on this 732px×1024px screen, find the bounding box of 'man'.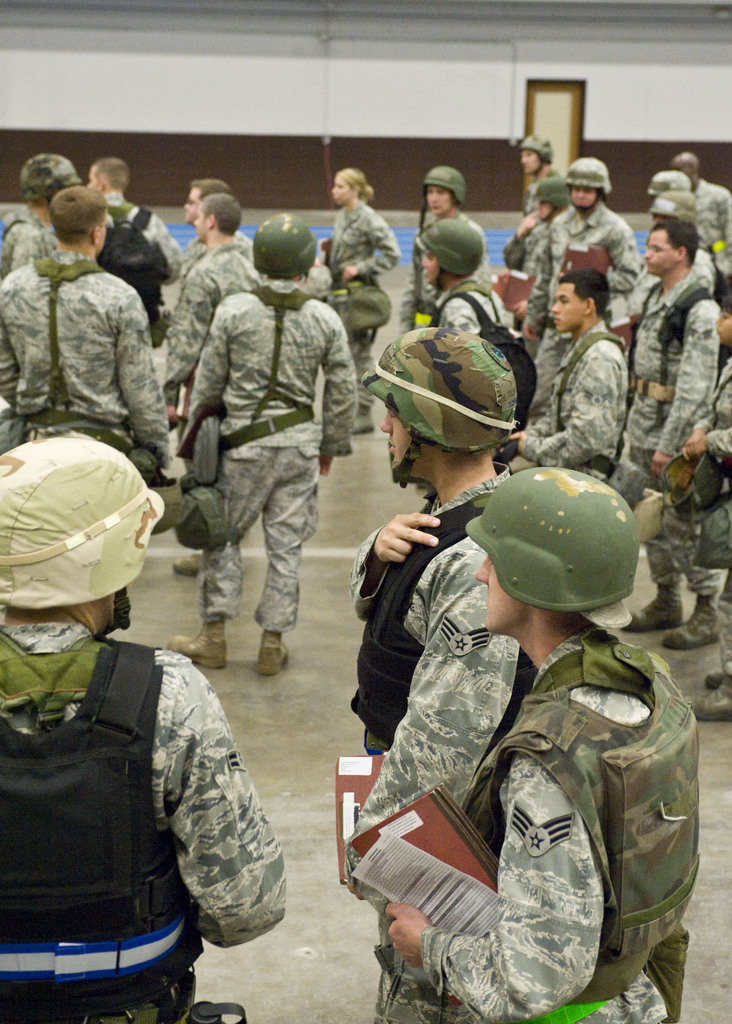
Bounding box: [x1=0, y1=151, x2=67, y2=266].
